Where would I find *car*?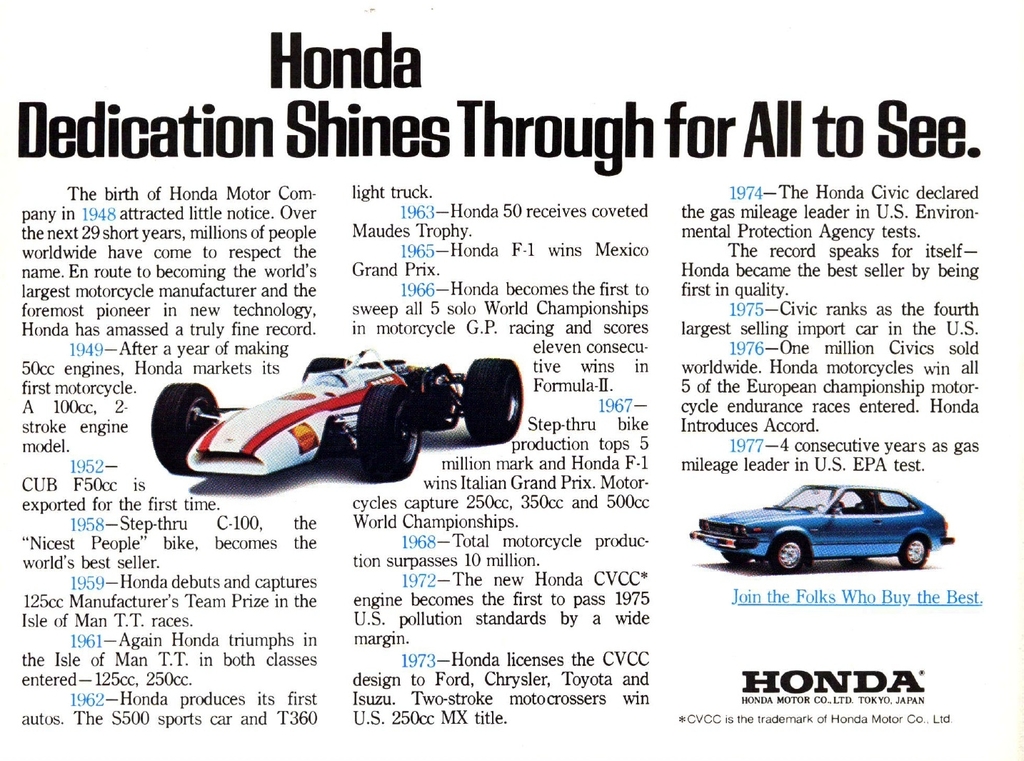
At [707, 479, 955, 580].
